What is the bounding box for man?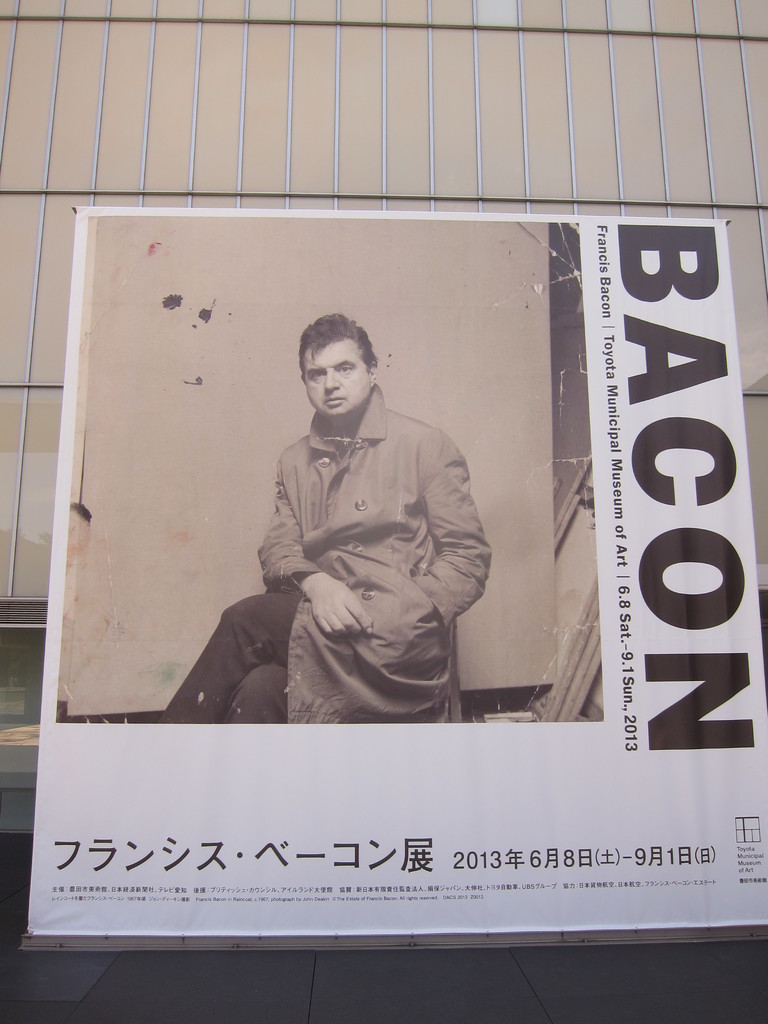
rect(197, 308, 510, 724).
